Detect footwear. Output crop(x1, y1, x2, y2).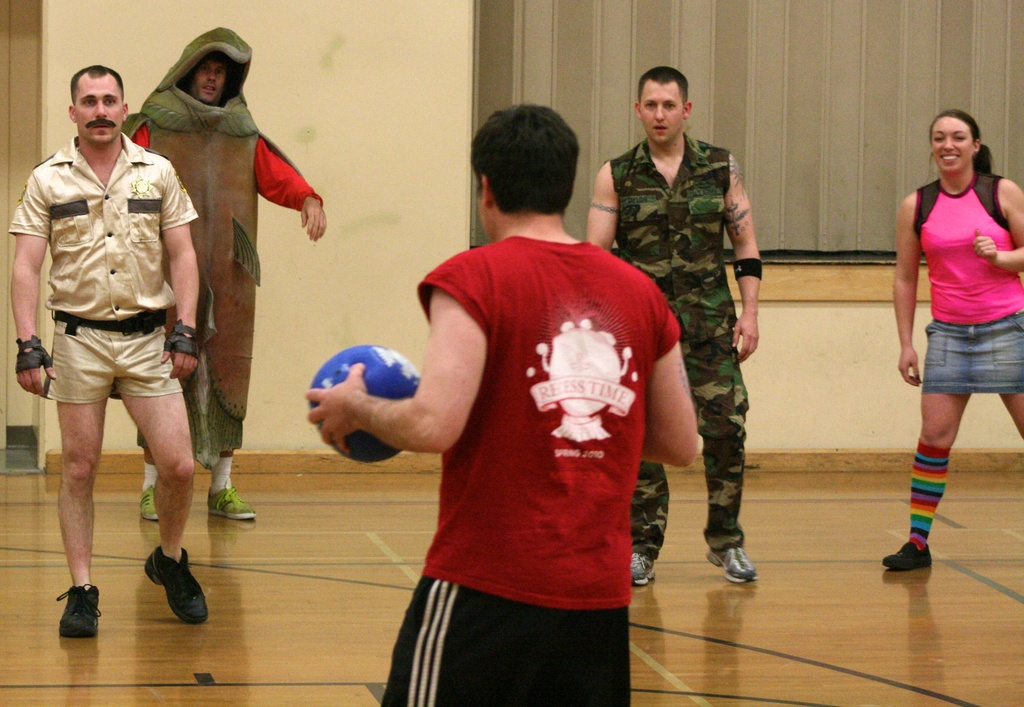
crop(706, 544, 760, 581).
